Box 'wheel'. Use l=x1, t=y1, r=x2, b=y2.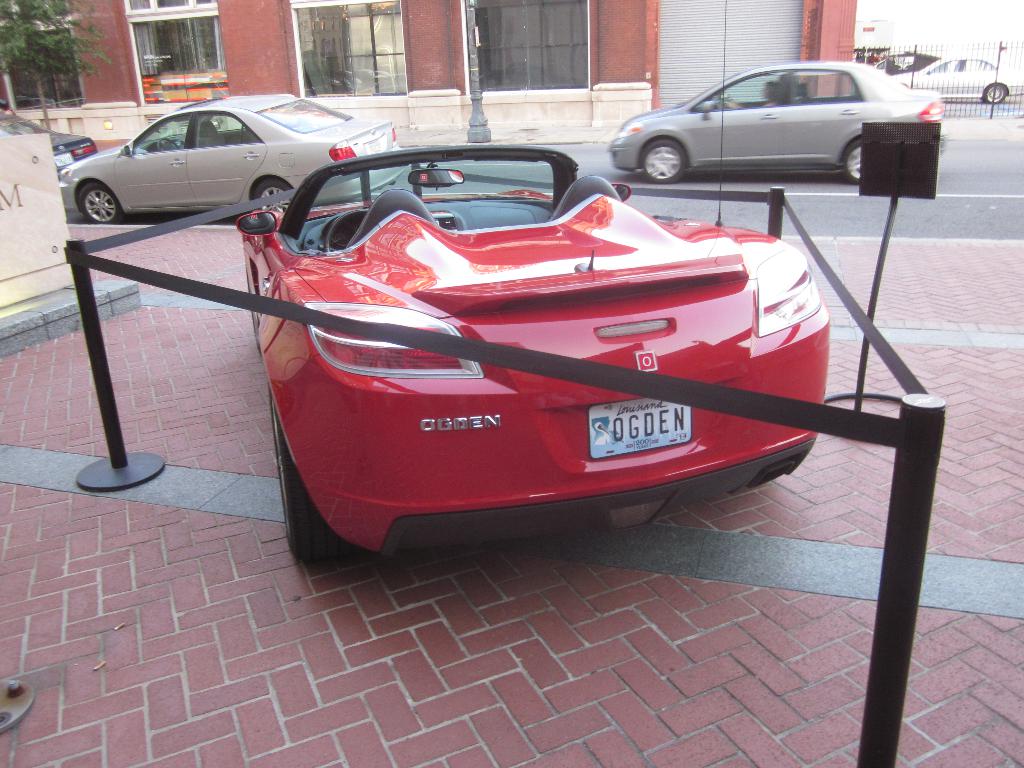
l=156, t=138, r=179, b=151.
